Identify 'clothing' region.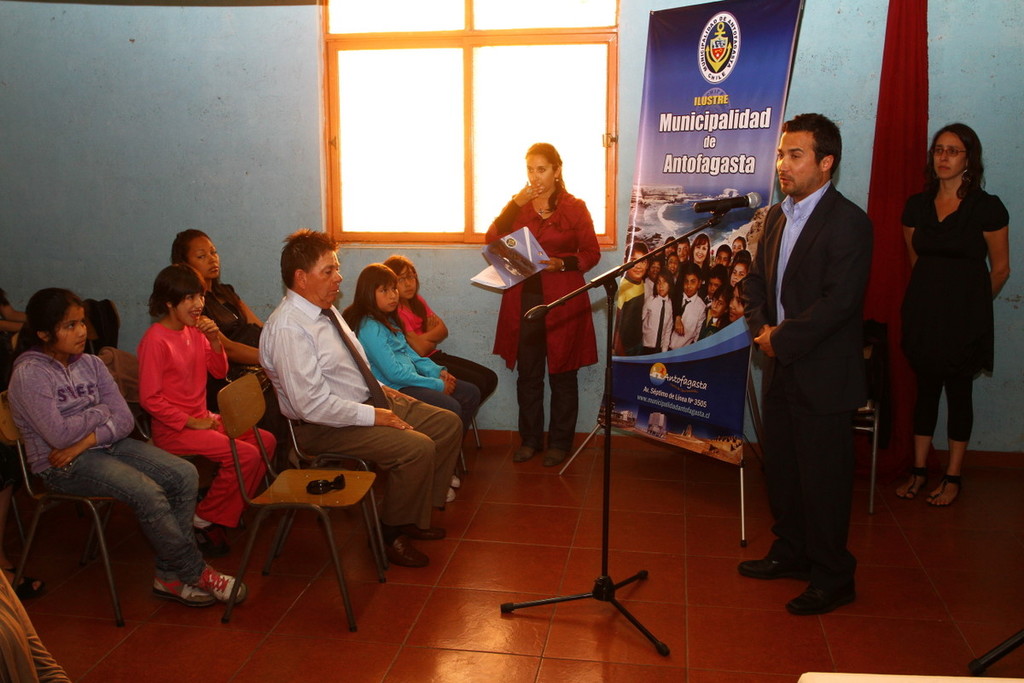
Region: (900, 193, 1005, 439).
